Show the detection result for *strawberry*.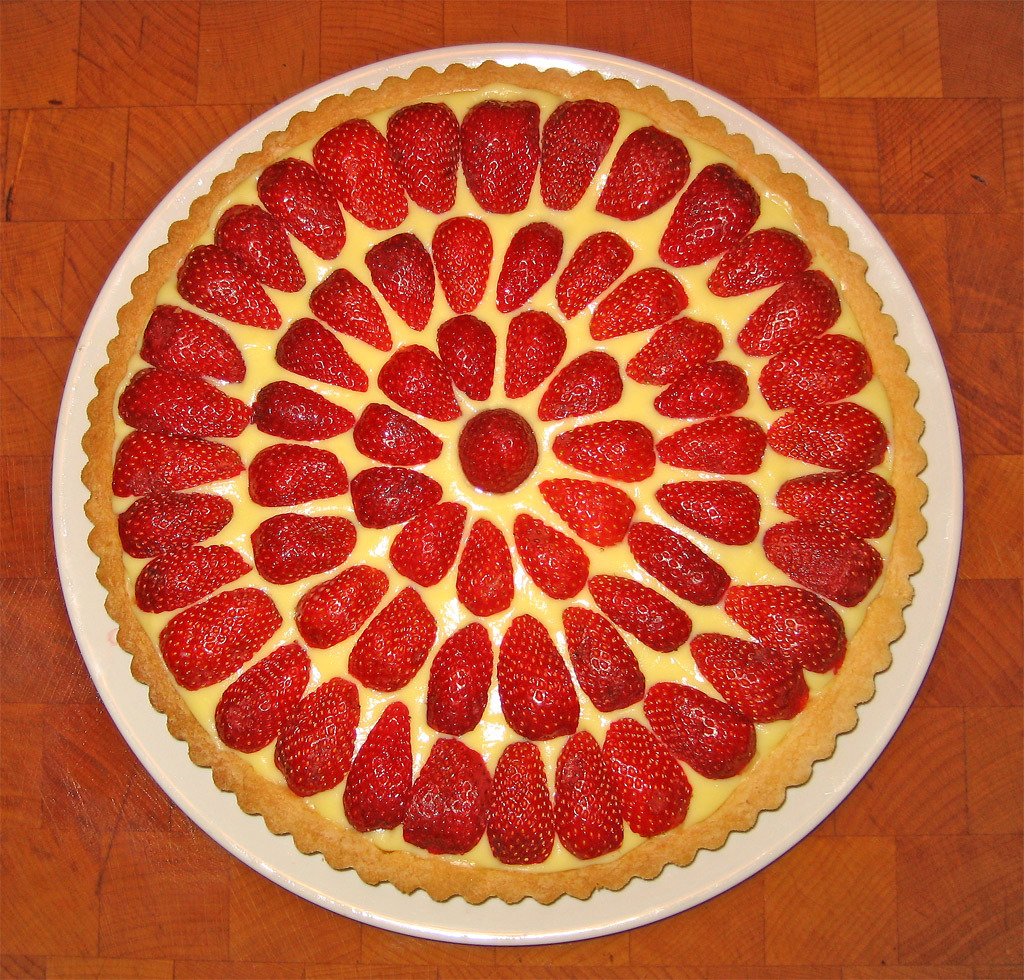
(354,406,443,465).
